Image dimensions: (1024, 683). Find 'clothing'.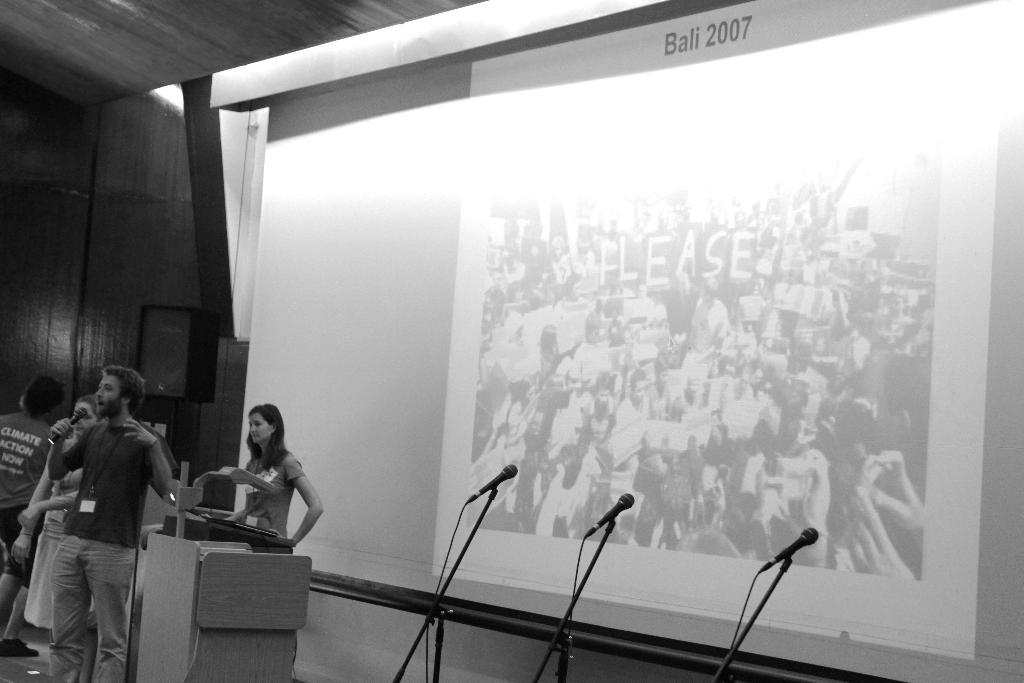
BBox(248, 441, 296, 545).
